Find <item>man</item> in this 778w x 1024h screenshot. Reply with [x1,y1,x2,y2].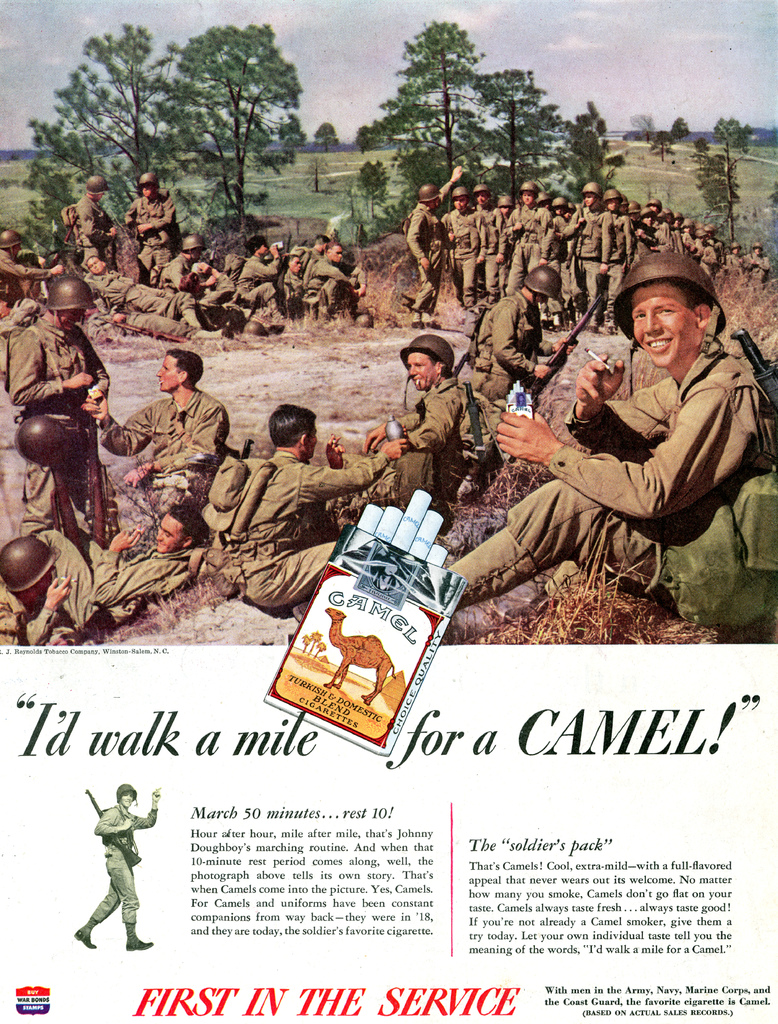
[76,774,166,947].
